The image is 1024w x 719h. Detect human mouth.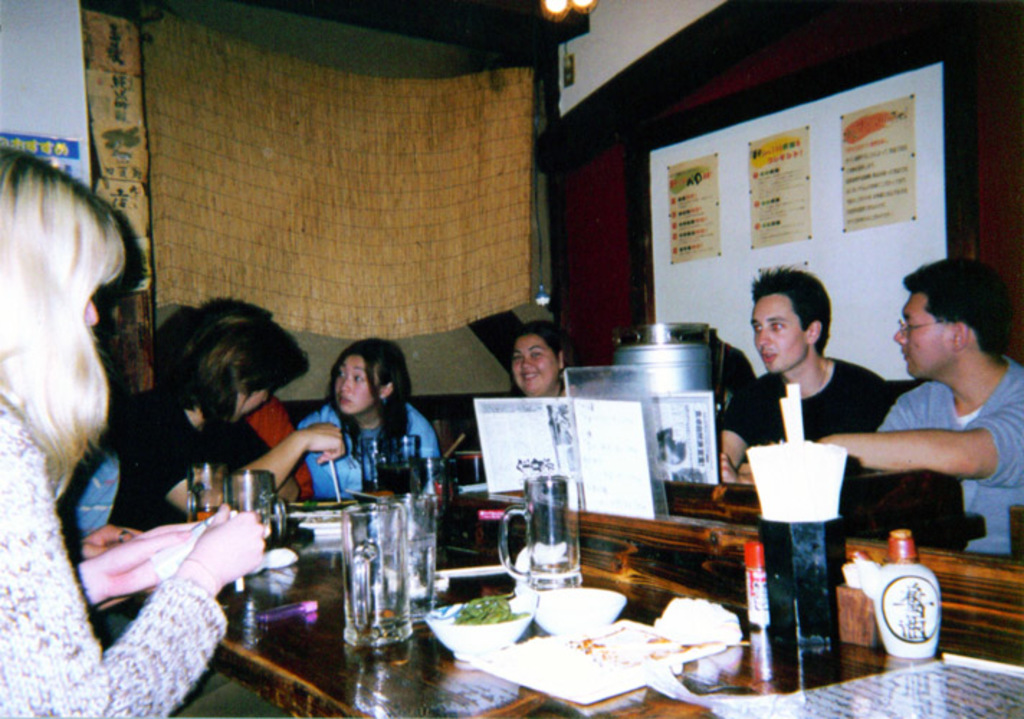
Detection: <region>335, 397, 349, 407</region>.
